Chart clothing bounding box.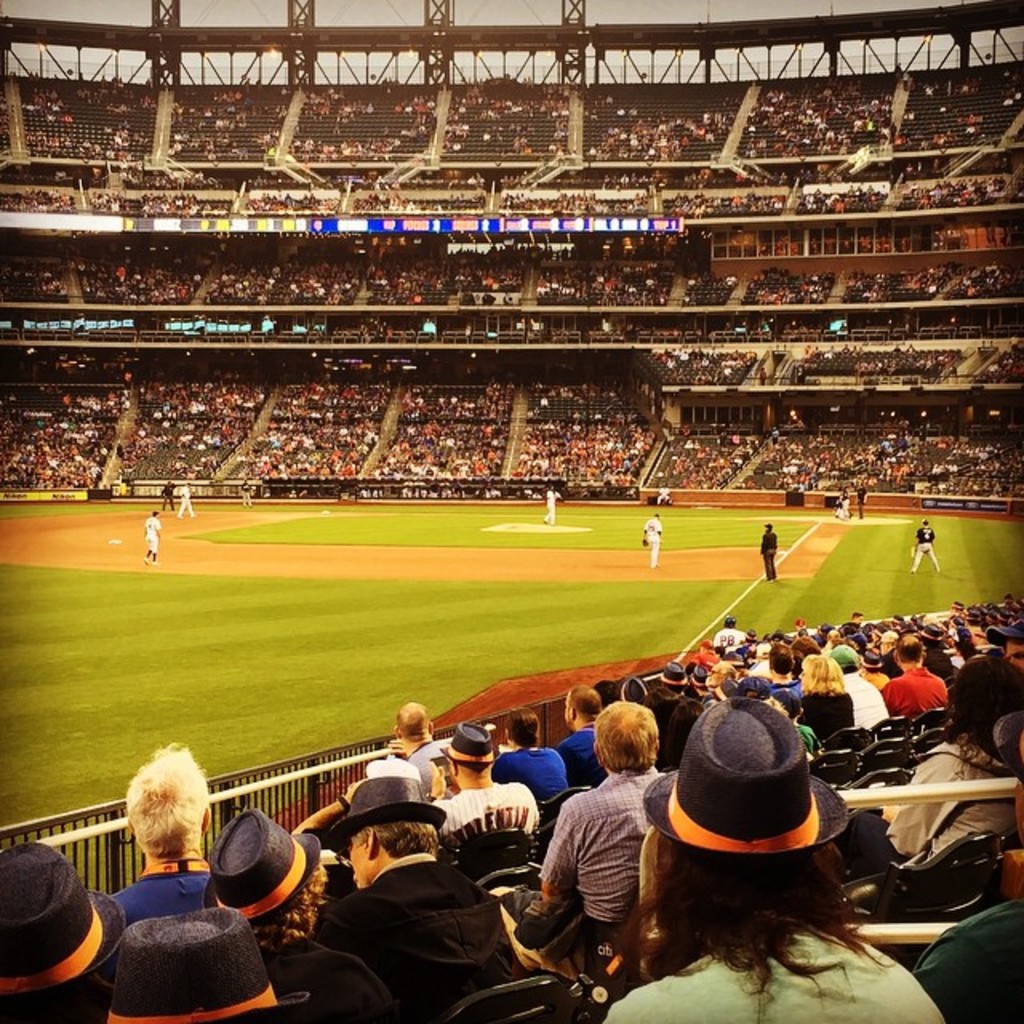
Charted: bbox(910, 523, 941, 566).
